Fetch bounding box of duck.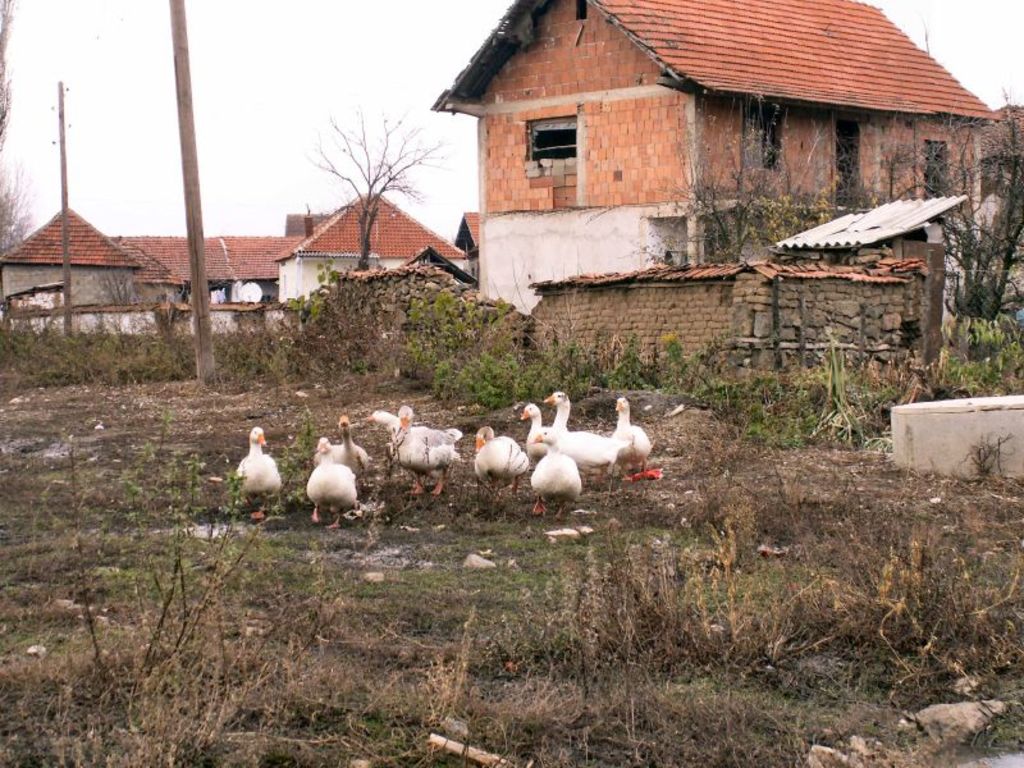
Bbox: detection(291, 419, 367, 521).
